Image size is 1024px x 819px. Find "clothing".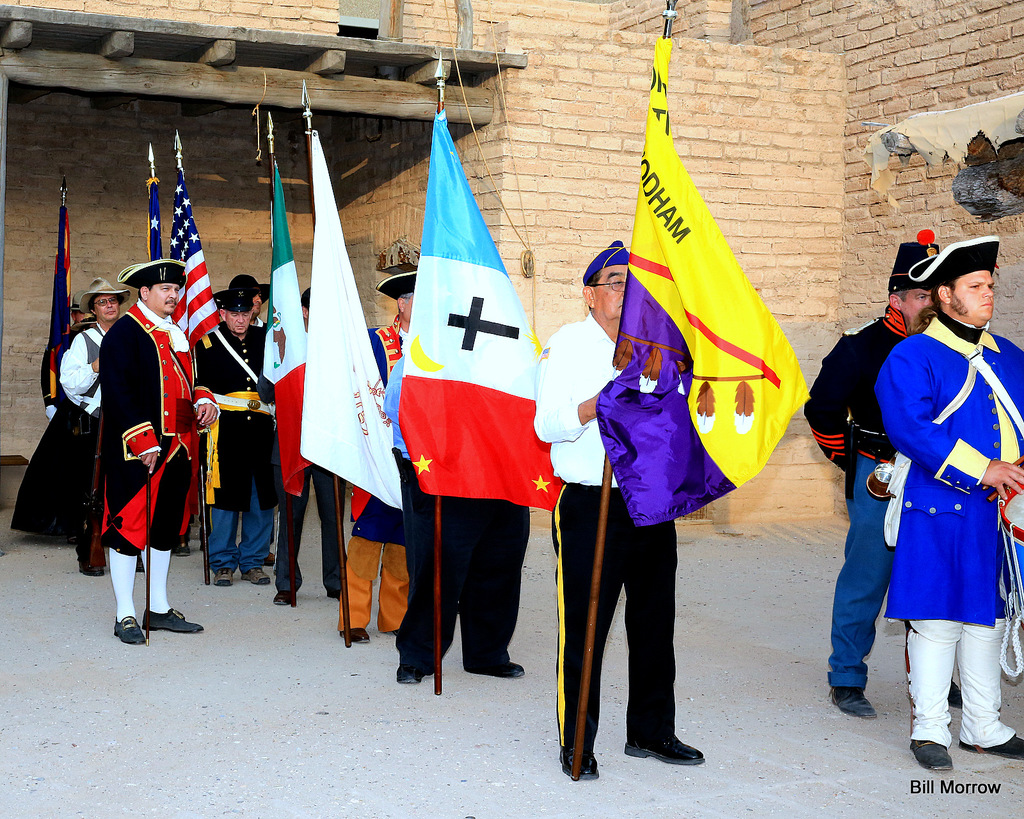
region(865, 282, 1014, 740).
